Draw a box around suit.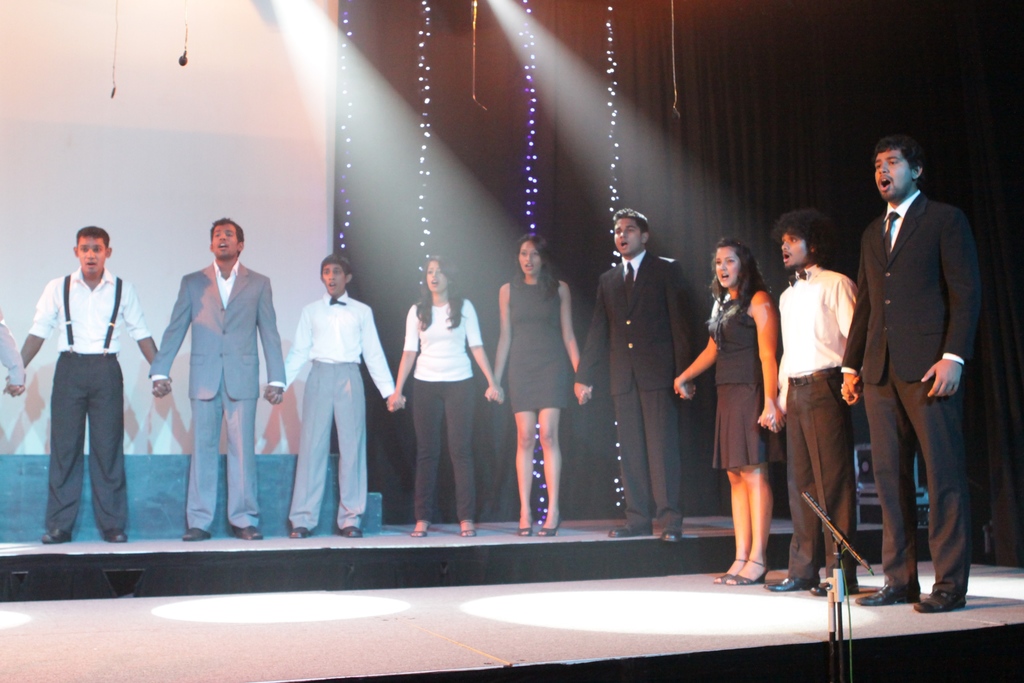
Rect(578, 245, 698, 529).
